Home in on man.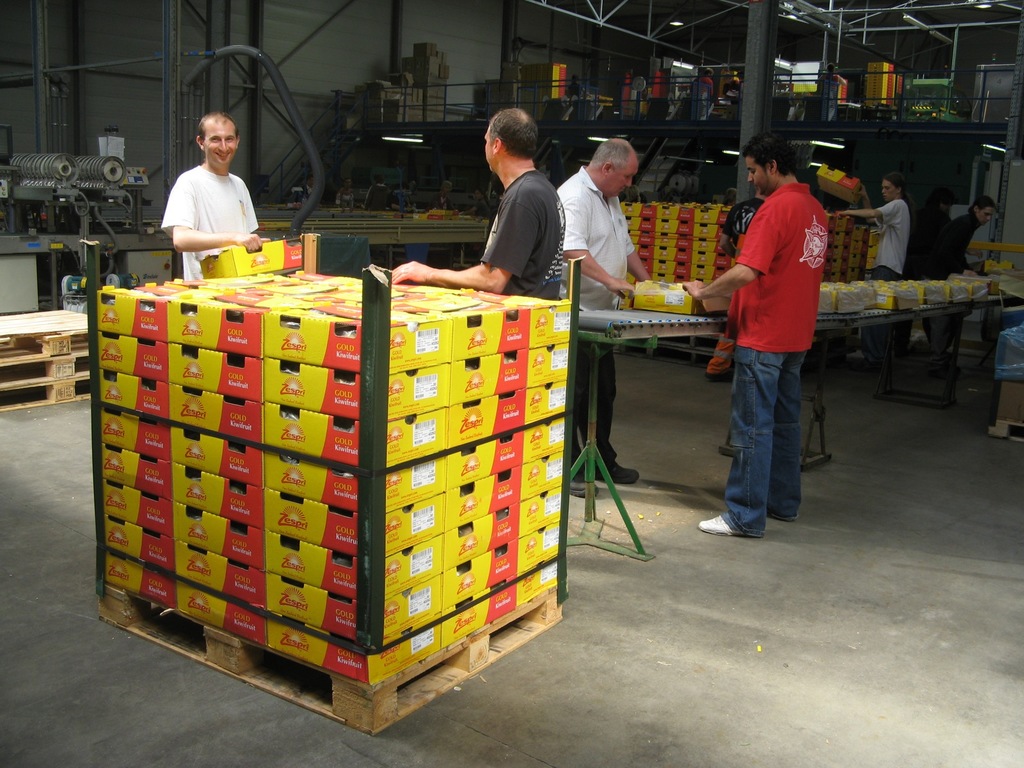
Homed in at Rect(708, 140, 840, 553).
